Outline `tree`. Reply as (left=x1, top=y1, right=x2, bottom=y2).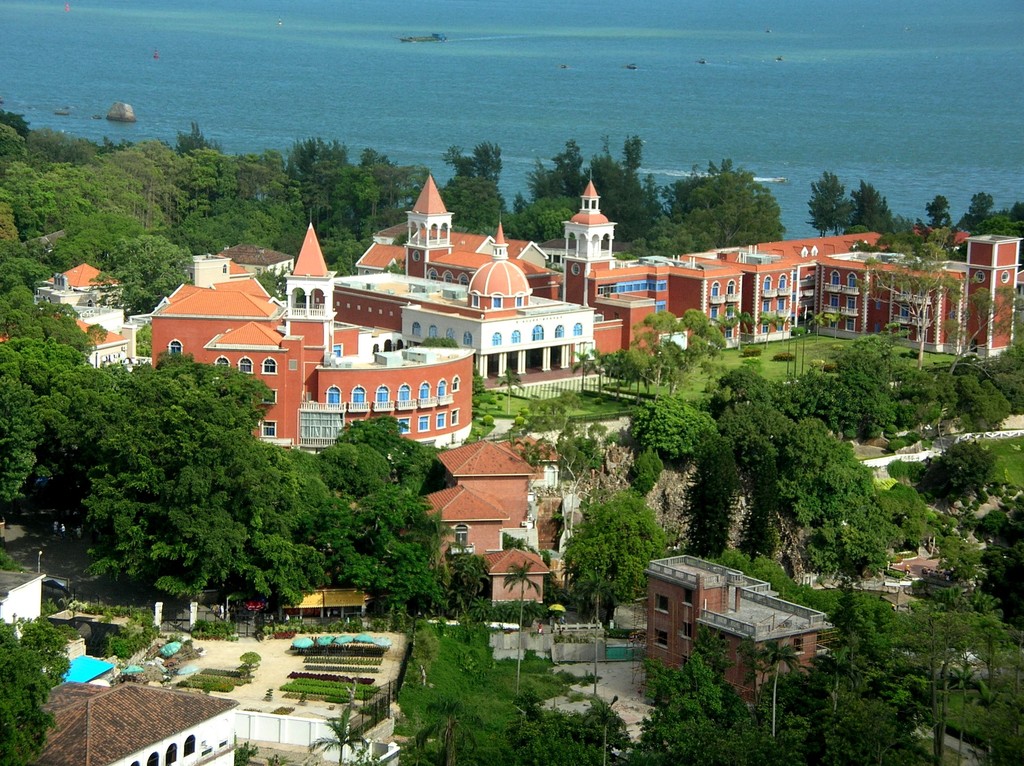
(left=310, top=705, right=369, bottom=765).
